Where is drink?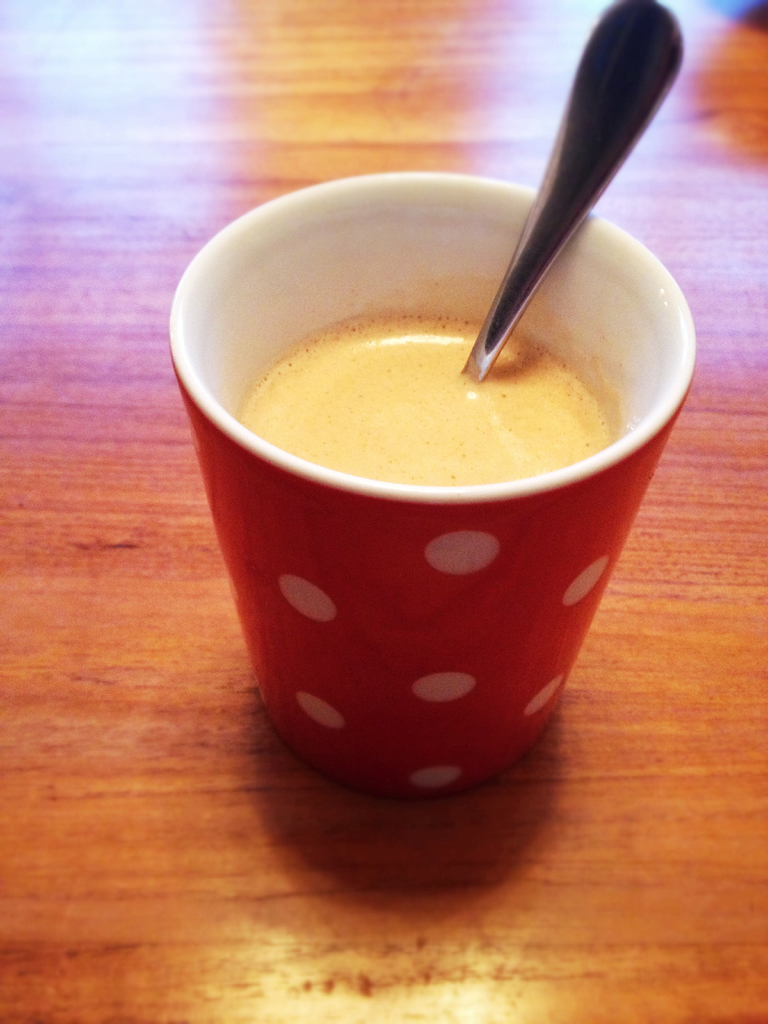
x1=154, y1=138, x2=722, y2=839.
